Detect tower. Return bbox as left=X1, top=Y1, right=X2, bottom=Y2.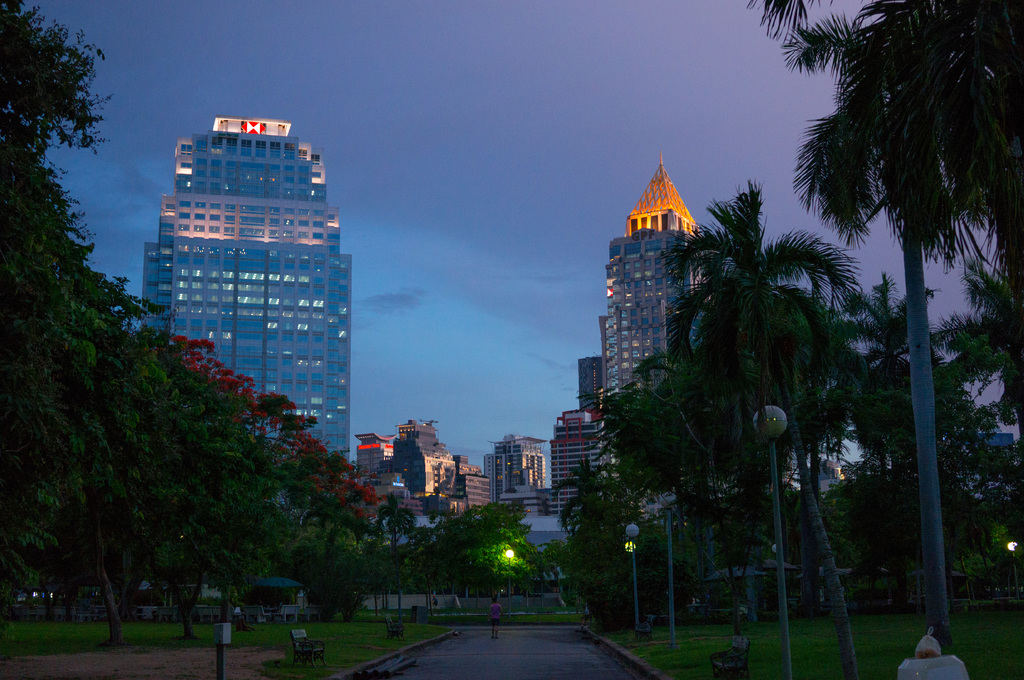
left=548, top=409, right=609, bottom=541.
